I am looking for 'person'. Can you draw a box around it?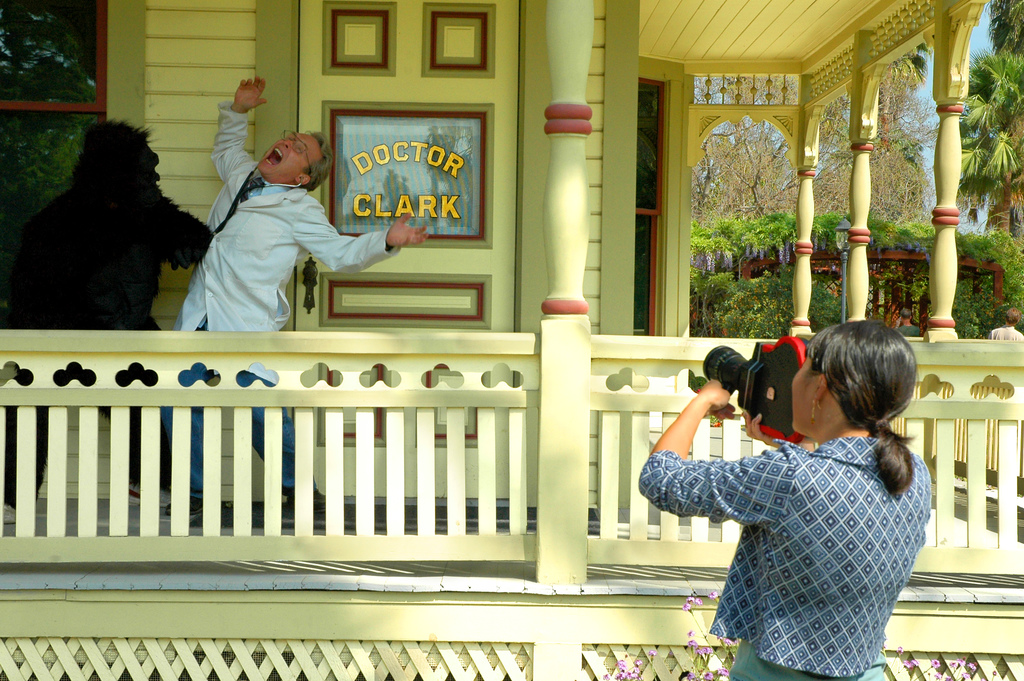
Sure, the bounding box is {"left": 163, "top": 75, "right": 426, "bottom": 531}.
